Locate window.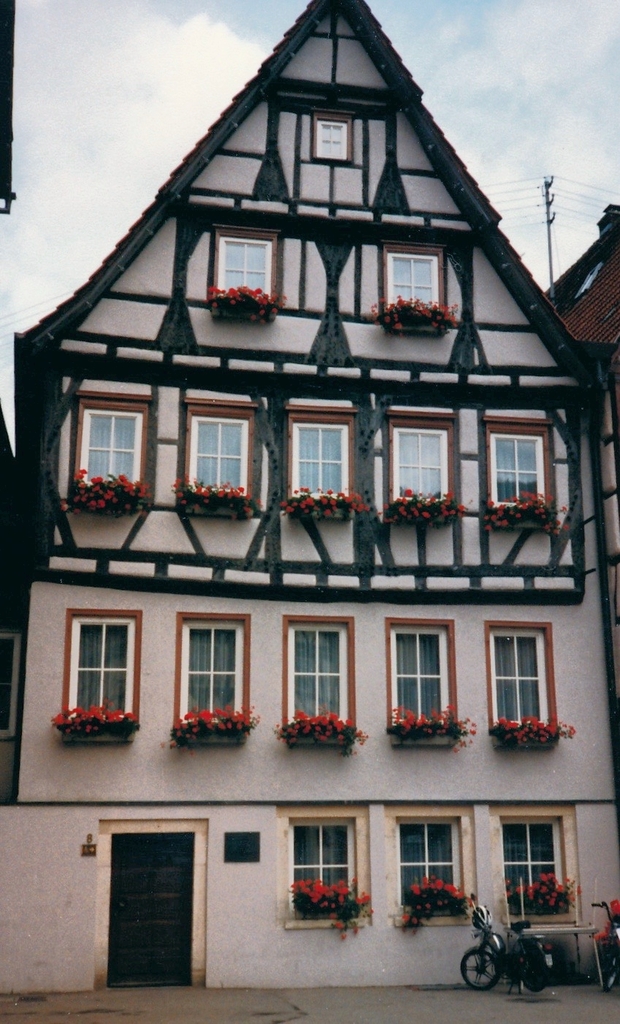
Bounding box: bbox=[76, 408, 145, 494].
